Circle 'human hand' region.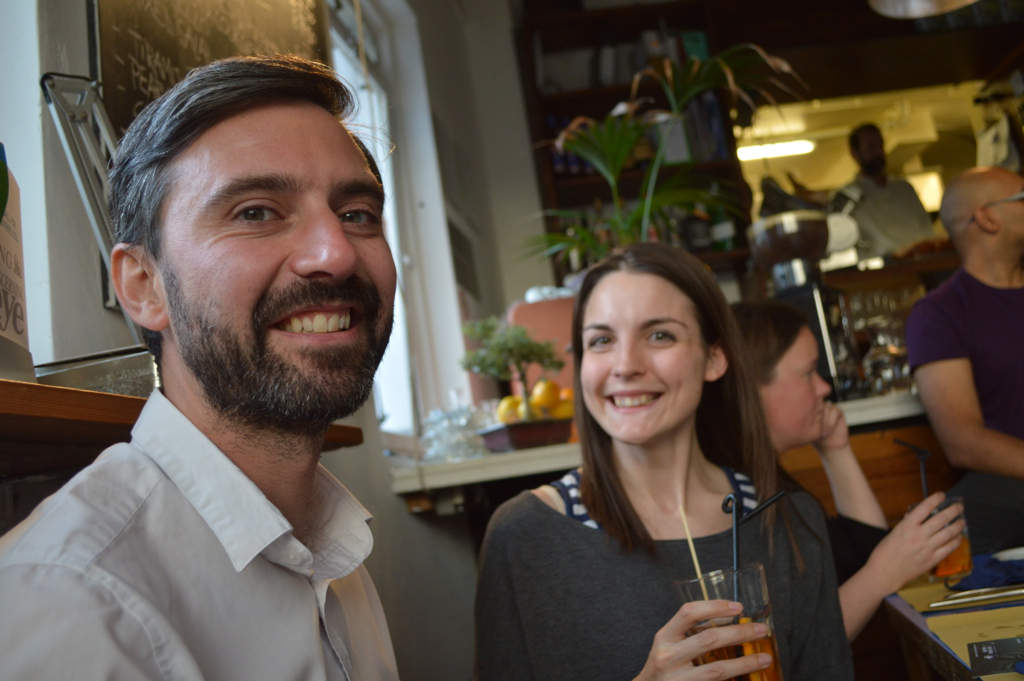
Region: <box>871,490,968,588</box>.
